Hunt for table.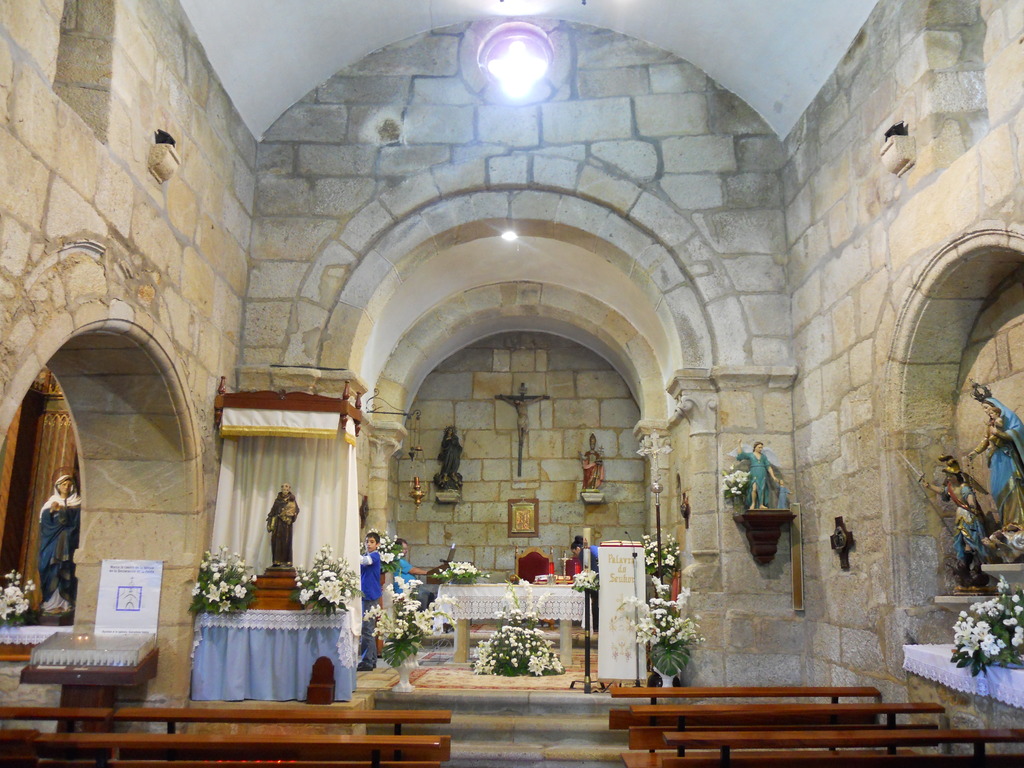
Hunted down at x1=6, y1=628, x2=171, y2=737.
